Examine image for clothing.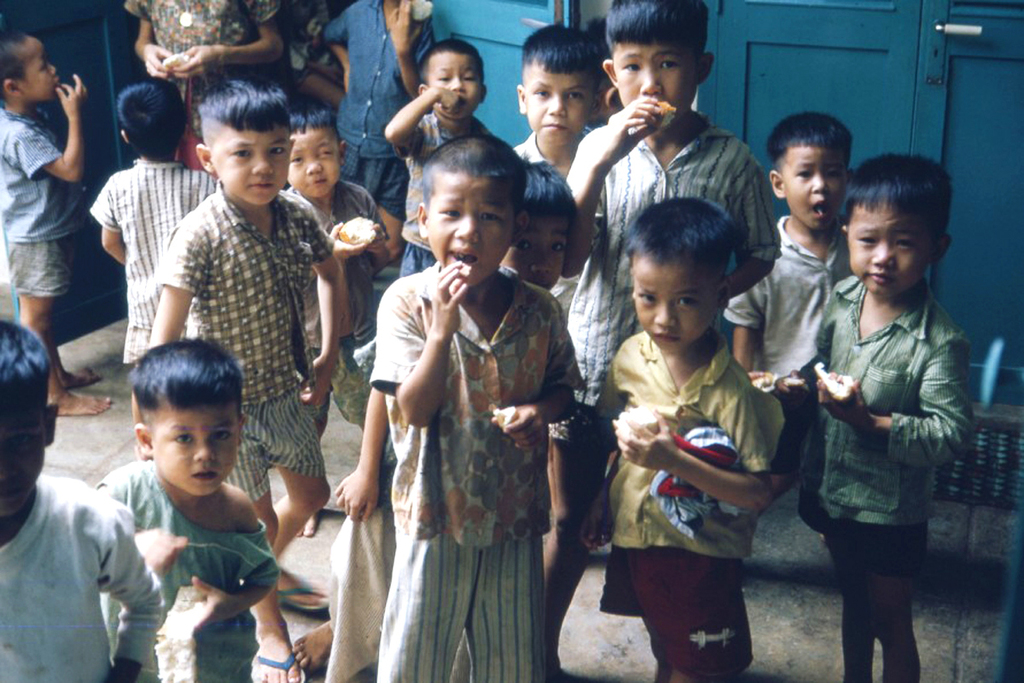
Examination result: [left=97, top=462, right=275, bottom=682].
